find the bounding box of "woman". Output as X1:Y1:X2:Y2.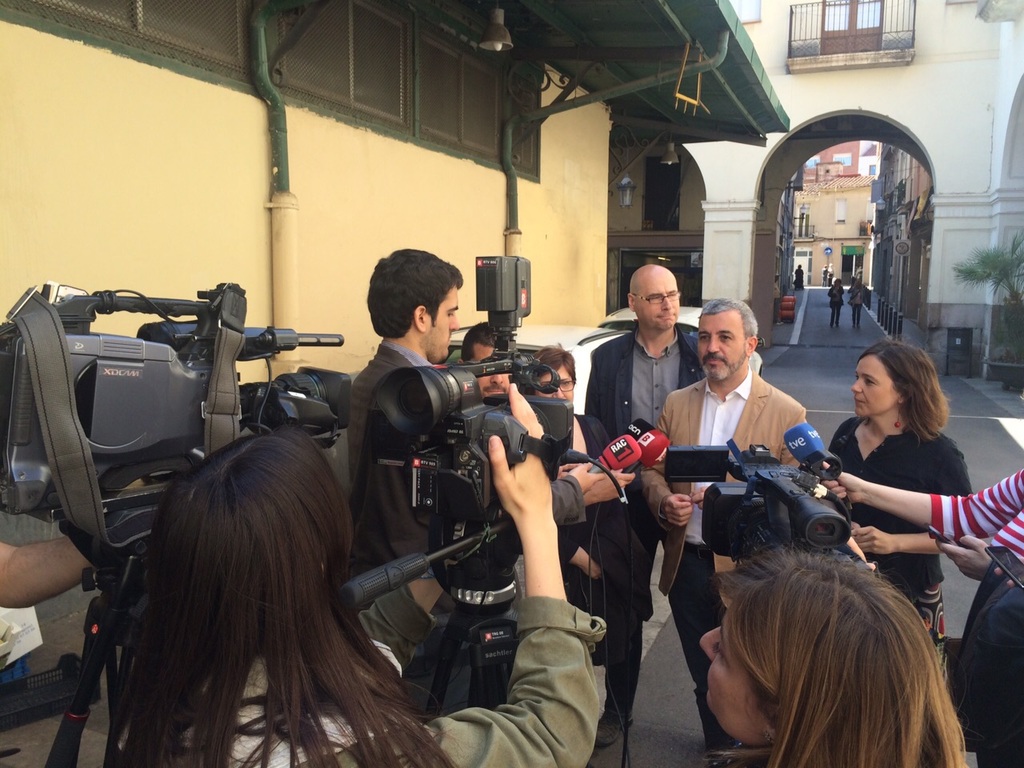
111:426:607:767.
